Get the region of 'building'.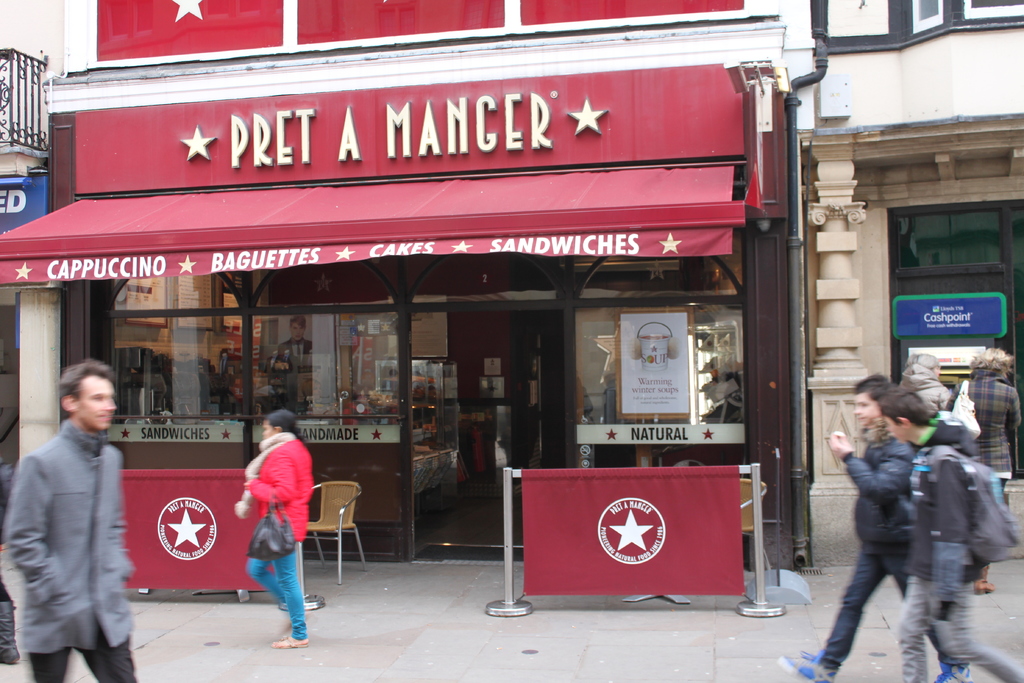
Rect(806, 0, 1023, 570).
